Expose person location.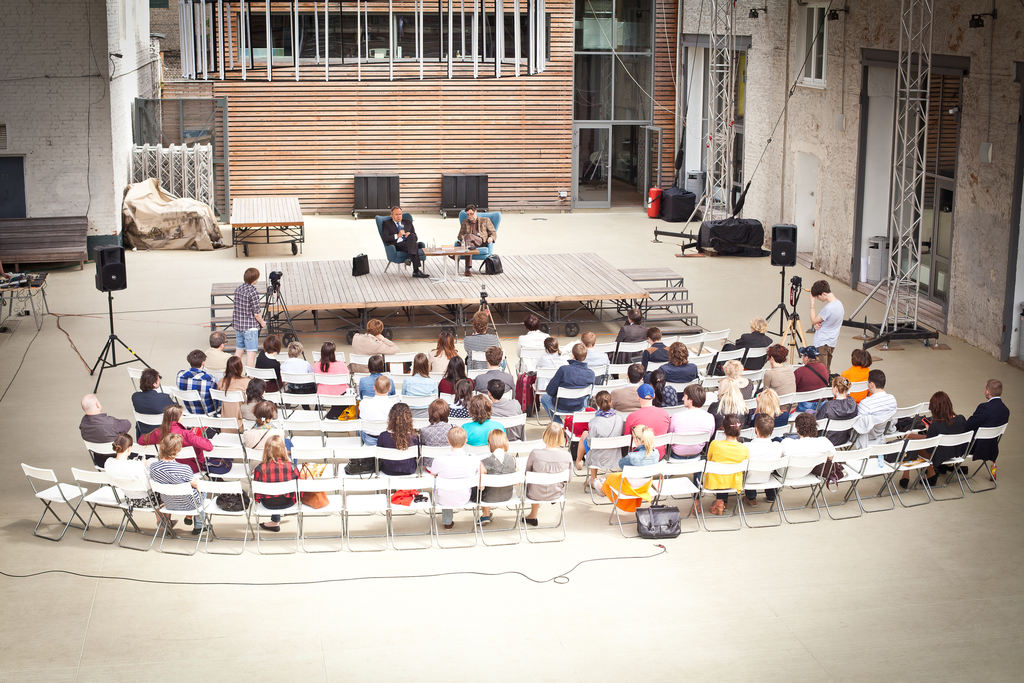
Exposed at box=[570, 331, 611, 387].
